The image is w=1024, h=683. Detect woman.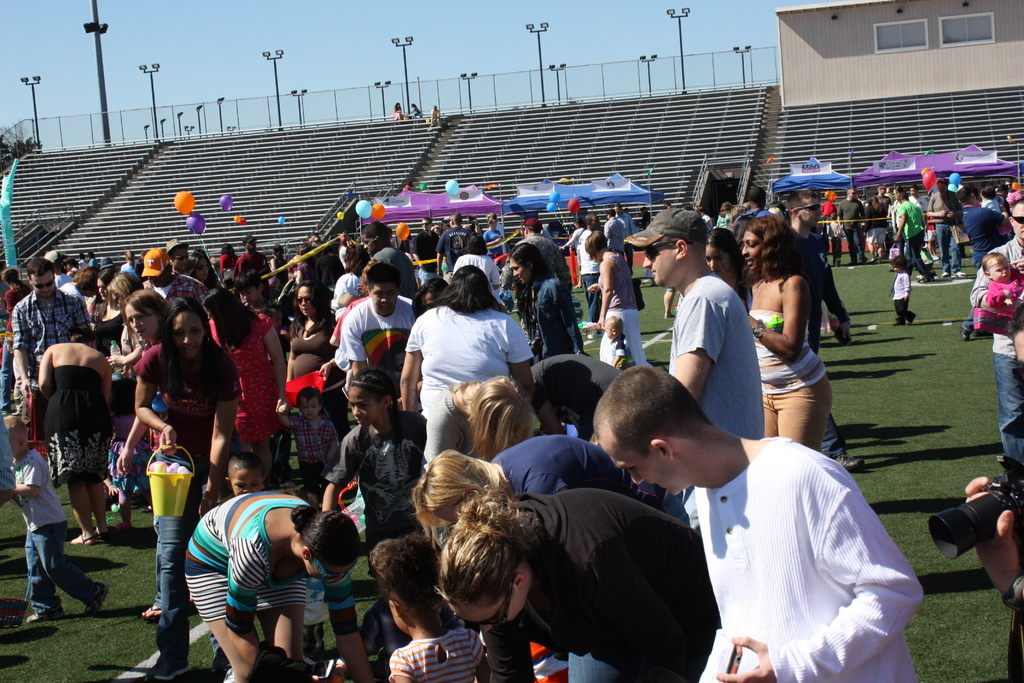
Detection: box(131, 297, 240, 623).
